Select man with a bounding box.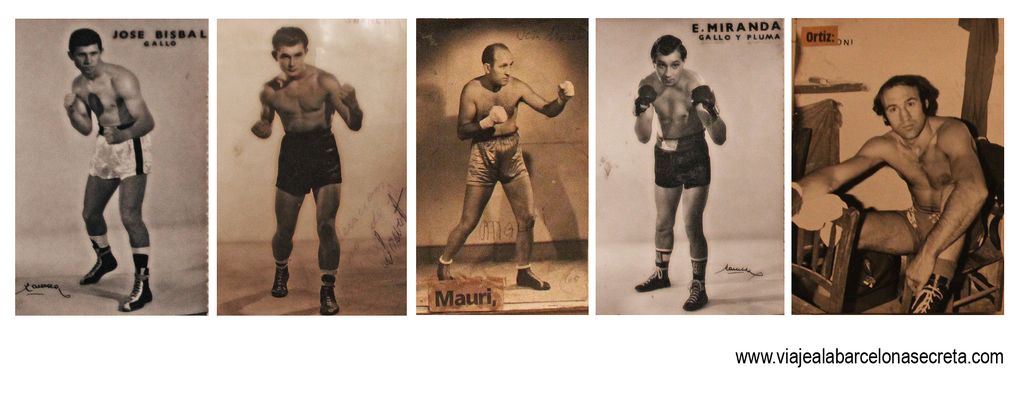
pyautogui.locateOnScreen(253, 26, 363, 316).
